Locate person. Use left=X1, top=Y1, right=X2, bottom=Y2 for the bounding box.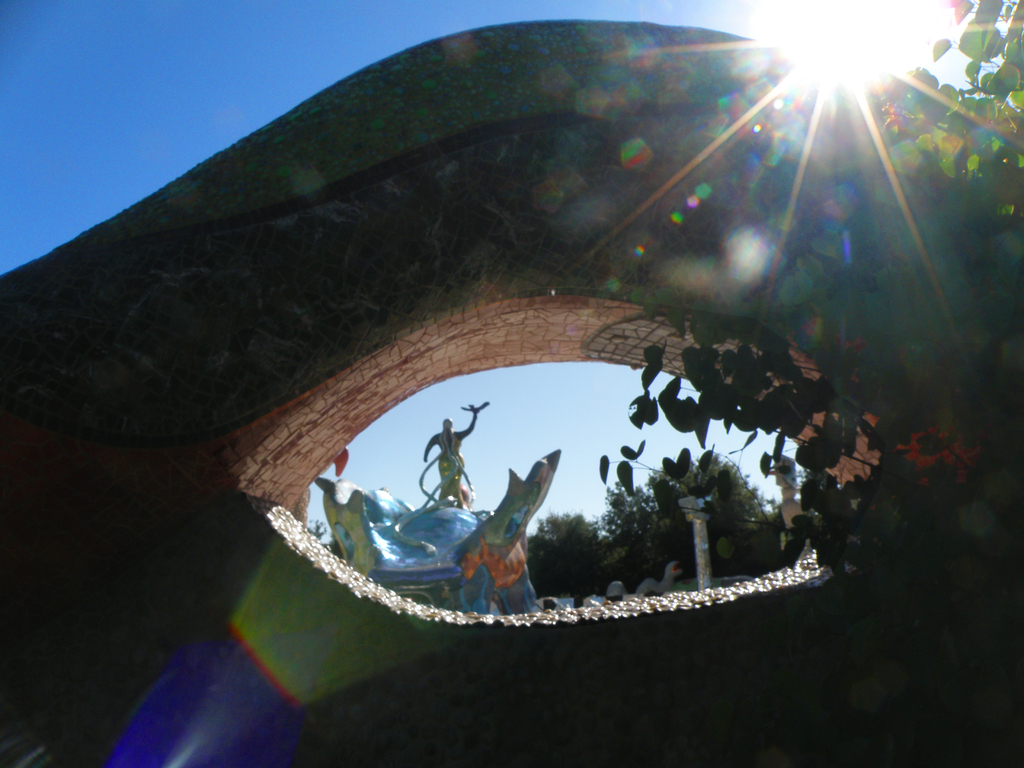
left=420, top=412, right=477, bottom=511.
